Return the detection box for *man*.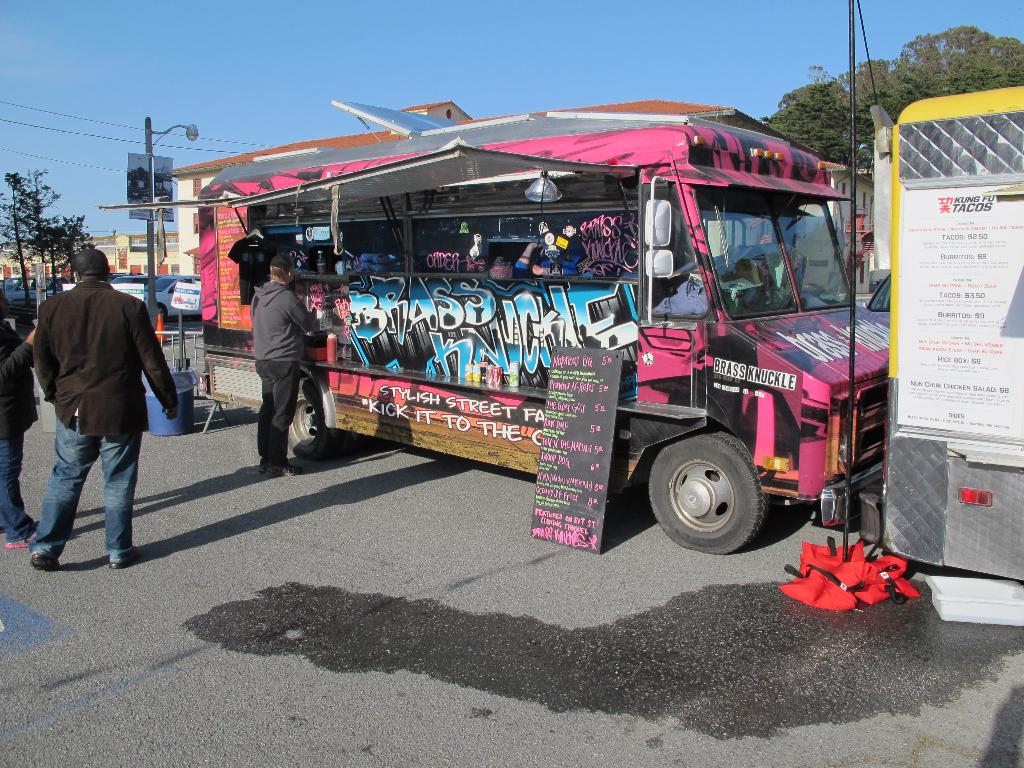
locate(518, 220, 602, 280).
